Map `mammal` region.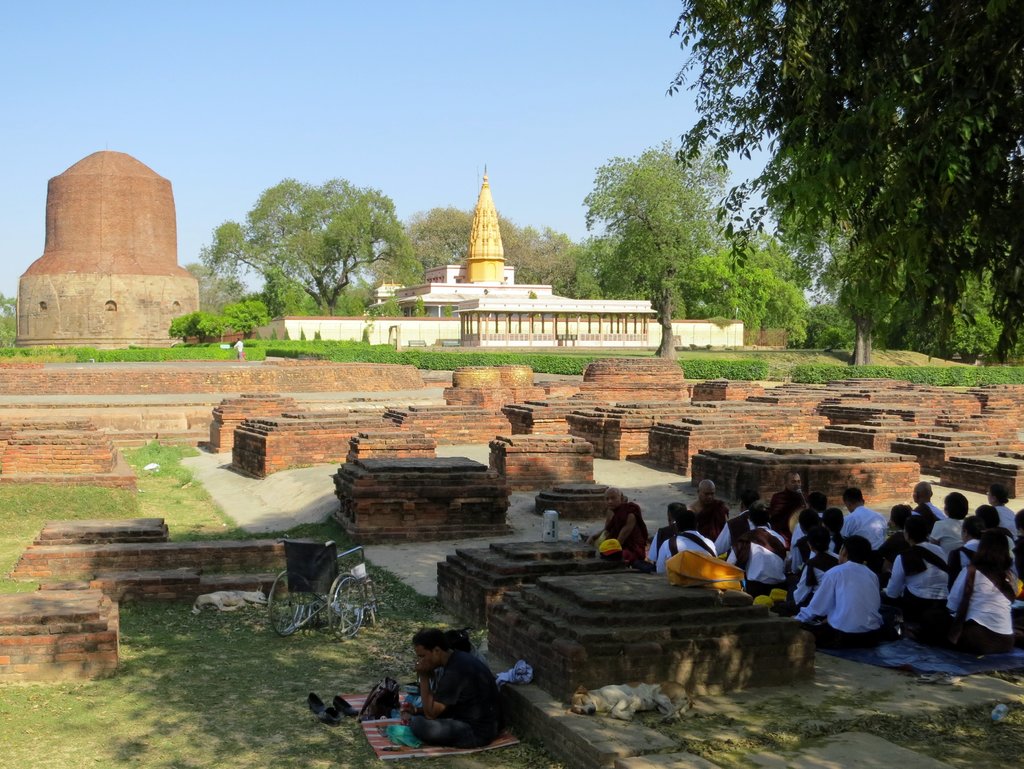
Mapped to crop(833, 534, 889, 667).
